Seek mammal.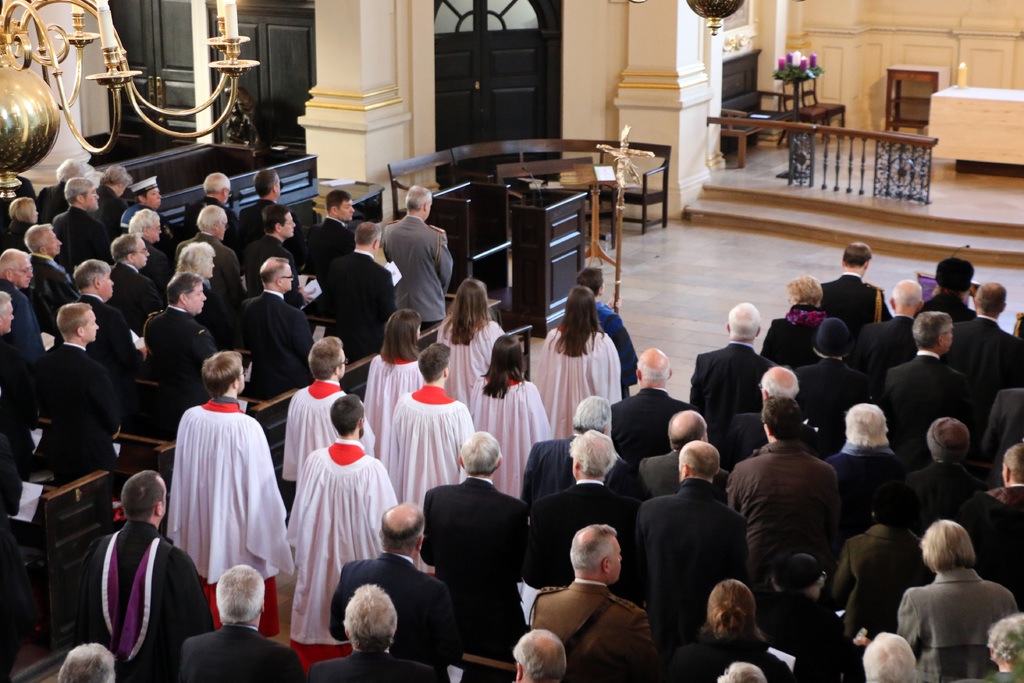
<region>145, 298, 278, 675</region>.
